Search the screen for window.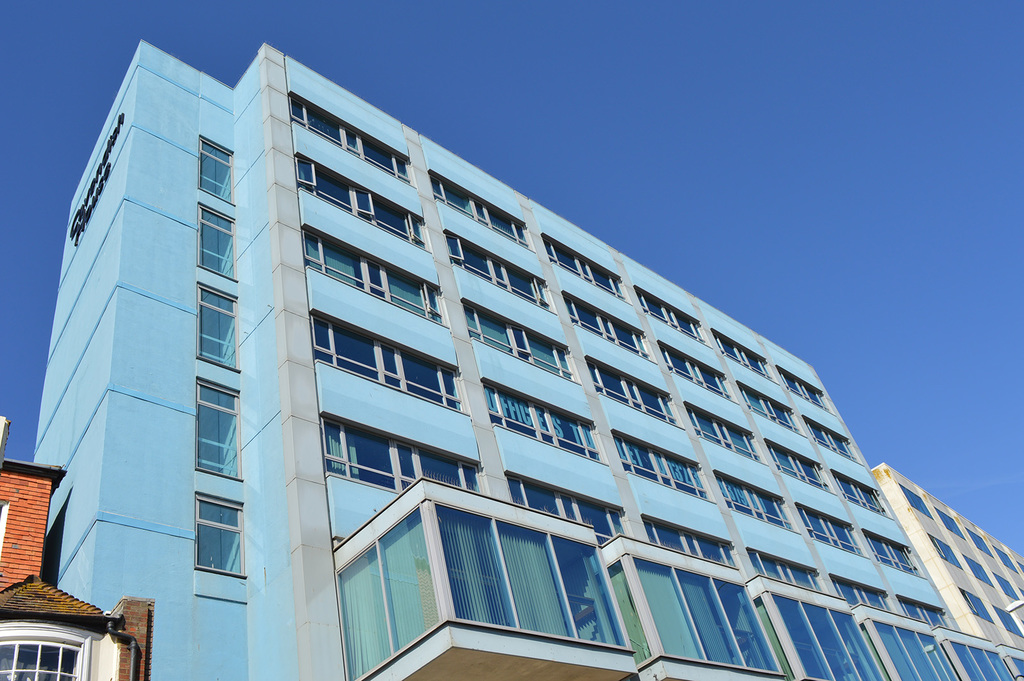
Found at select_region(995, 547, 1021, 573).
